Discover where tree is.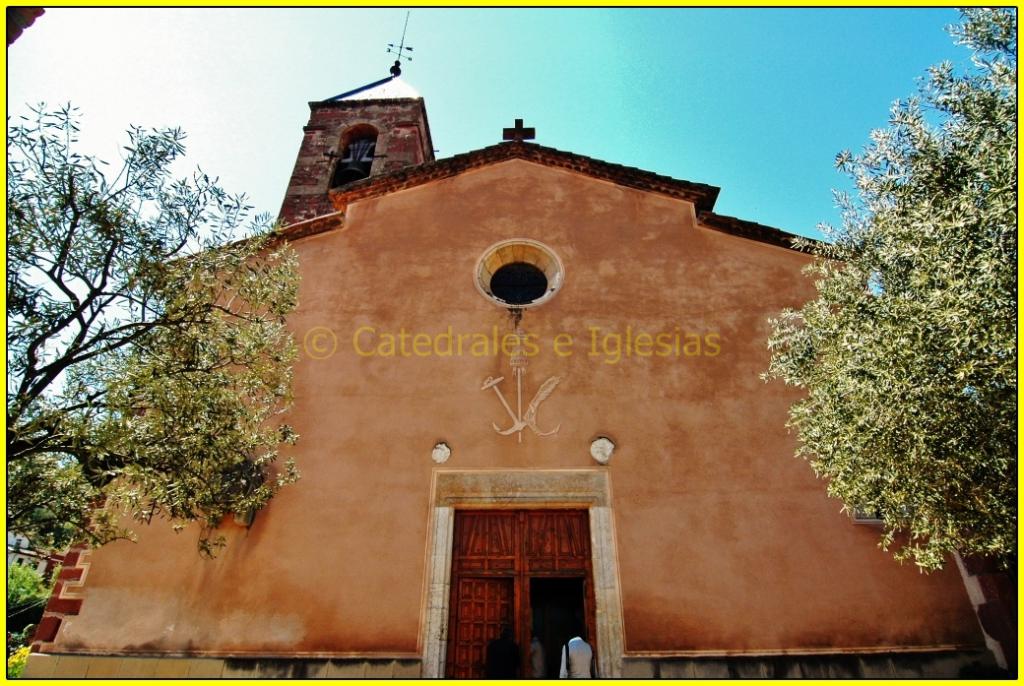
Discovered at <bbox>0, 99, 297, 566</bbox>.
